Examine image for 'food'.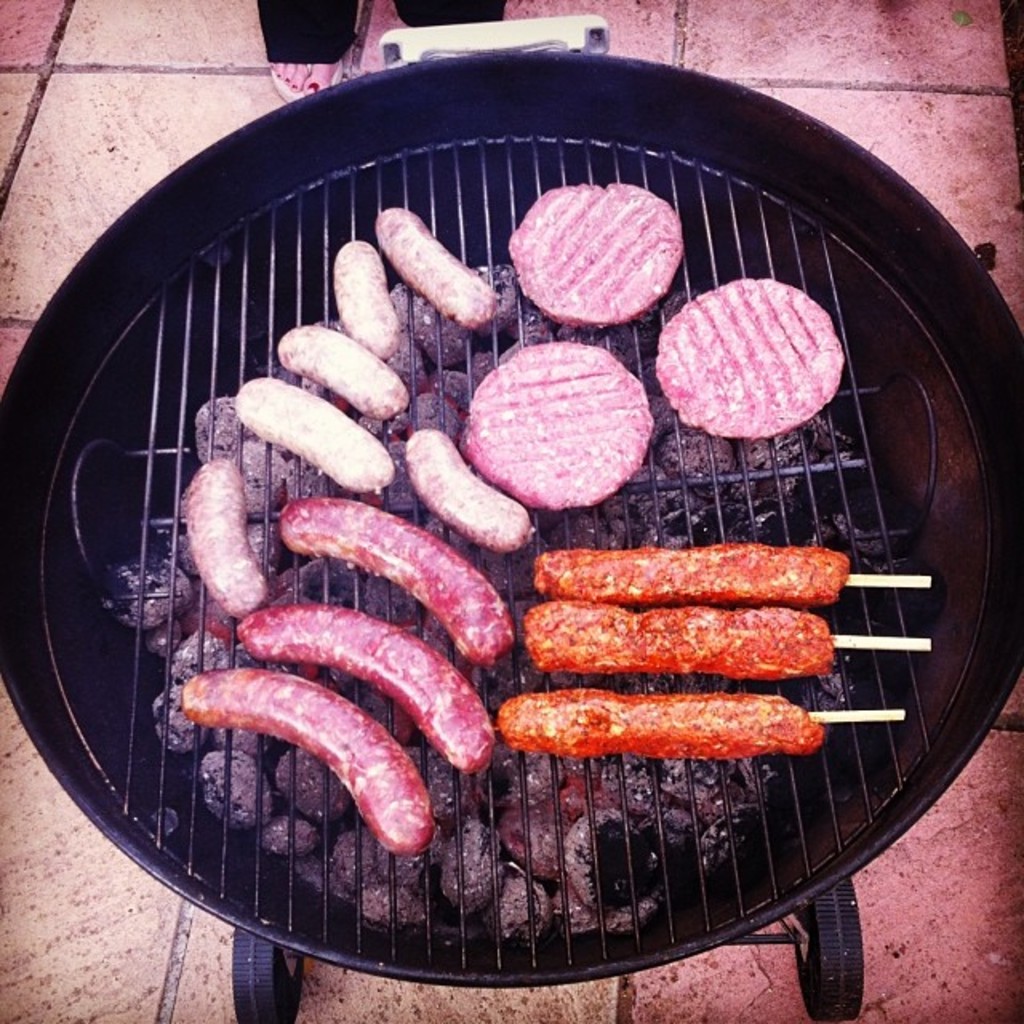
Examination result: rect(534, 550, 851, 613).
